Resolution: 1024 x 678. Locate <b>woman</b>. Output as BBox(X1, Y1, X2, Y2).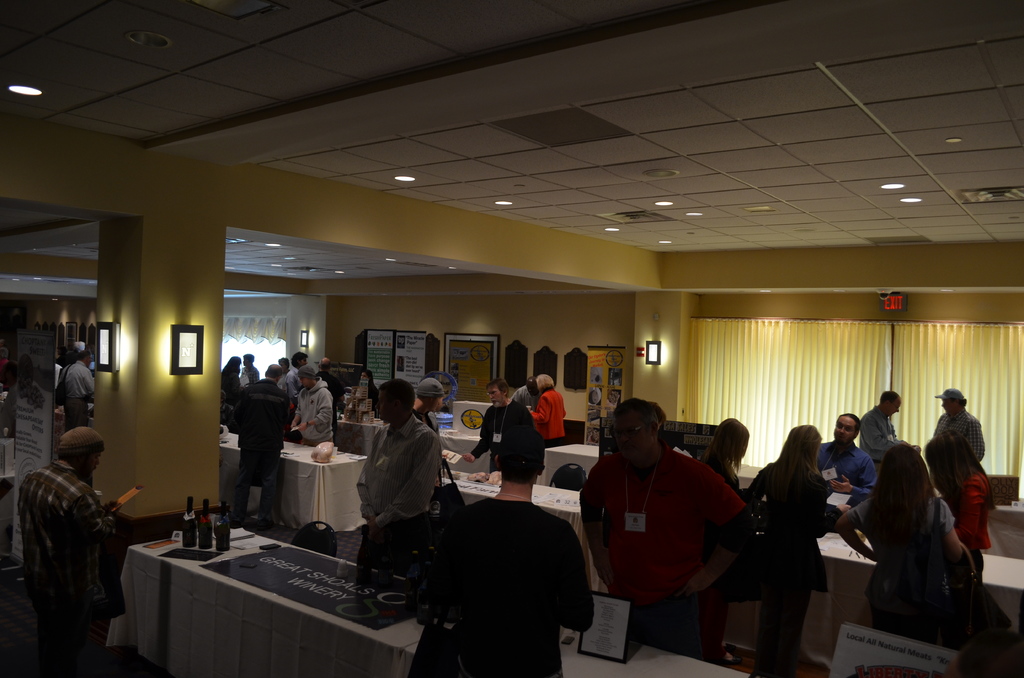
BBox(747, 410, 847, 675).
